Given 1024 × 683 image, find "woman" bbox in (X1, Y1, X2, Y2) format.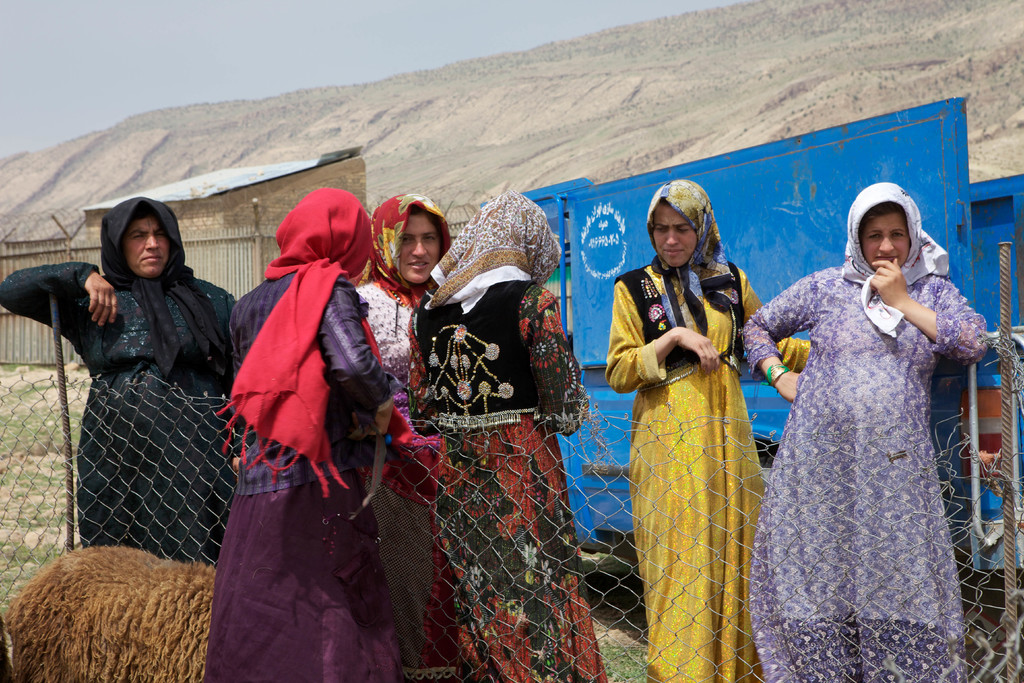
(0, 194, 240, 562).
